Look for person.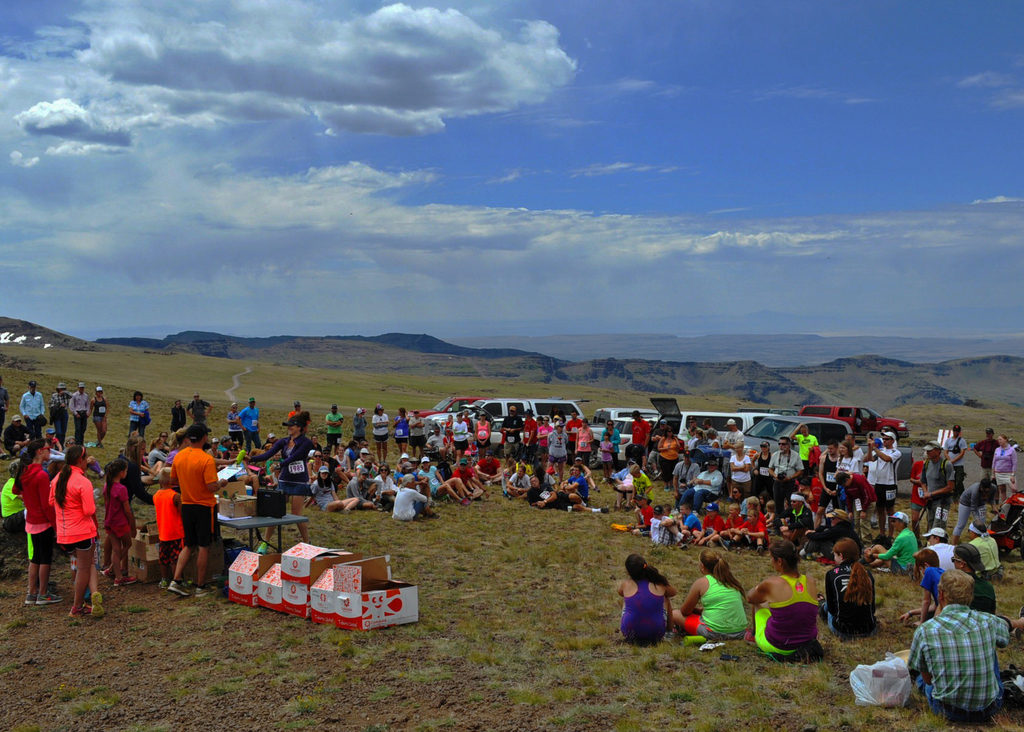
Found: x1=842 y1=470 x2=879 y2=538.
